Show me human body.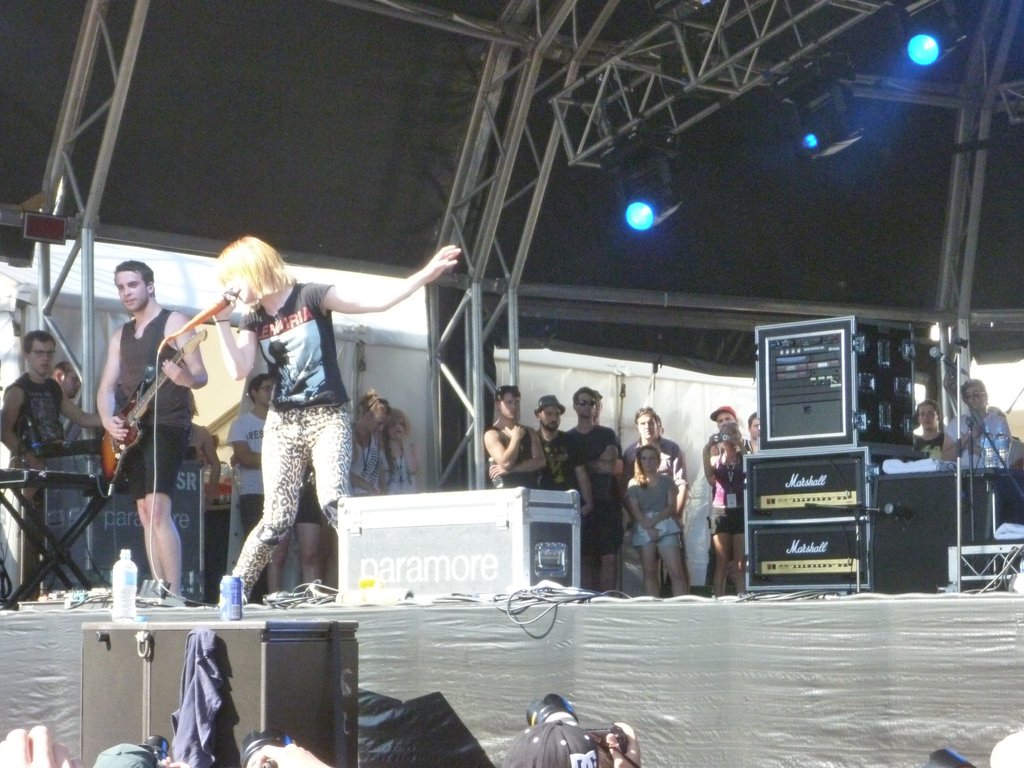
human body is here: (378,431,419,495).
